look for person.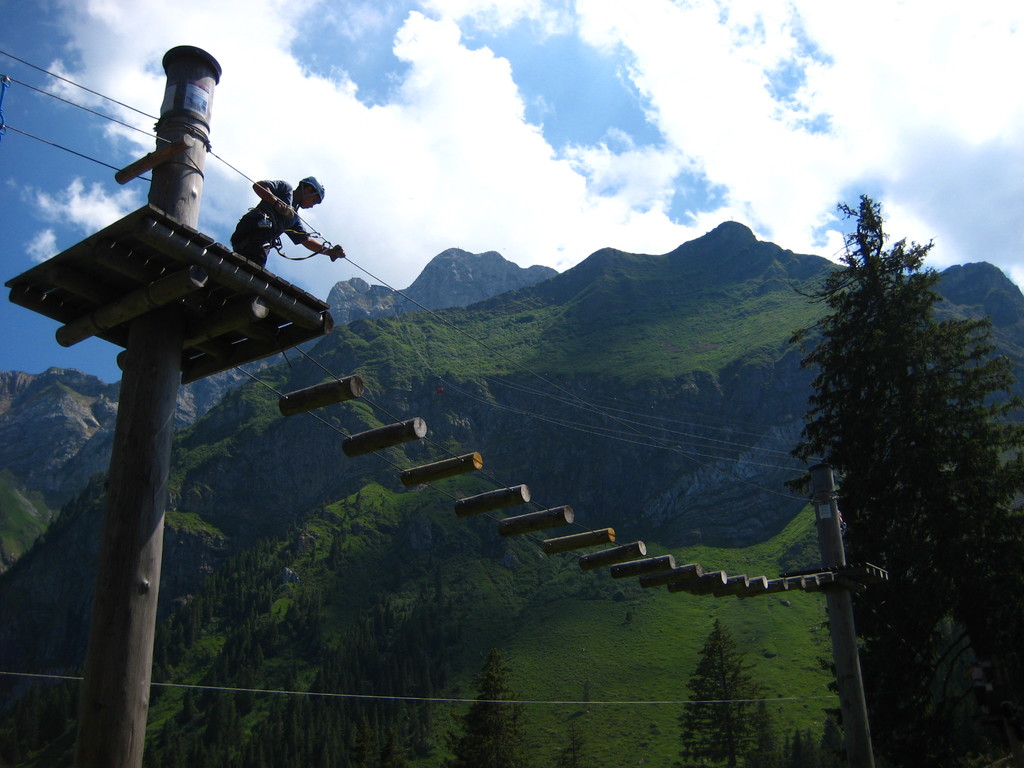
Found: 228:173:348:273.
